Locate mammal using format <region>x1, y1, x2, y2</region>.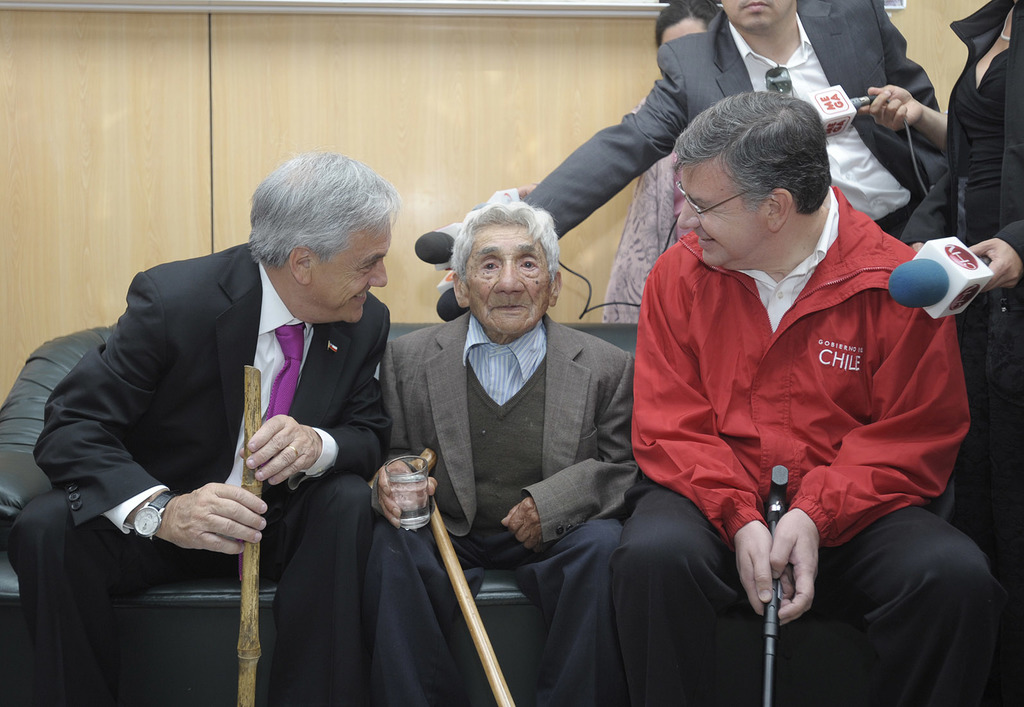
<region>364, 192, 648, 706</region>.
